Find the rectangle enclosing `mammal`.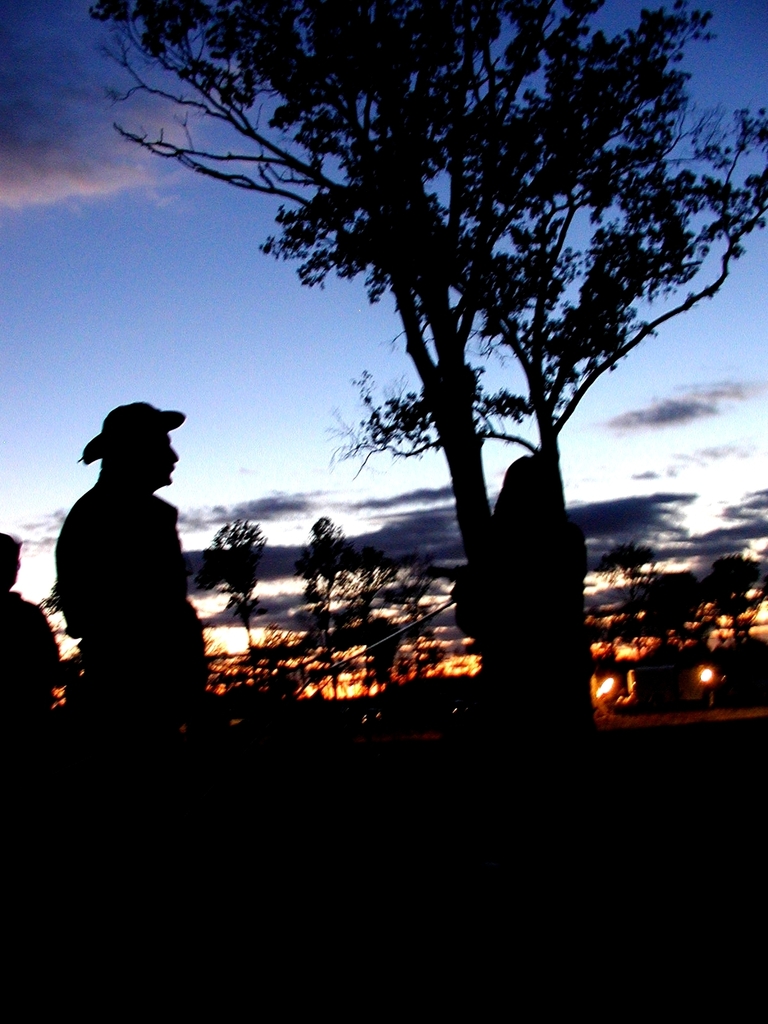
select_region(56, 401, 212, 735).
